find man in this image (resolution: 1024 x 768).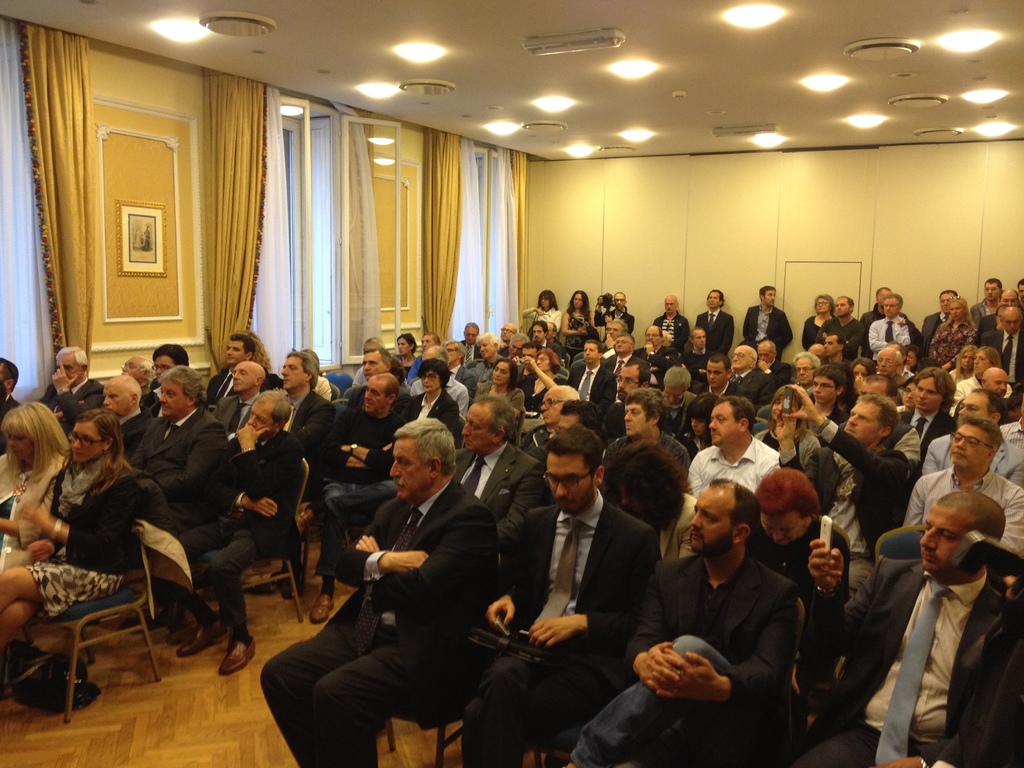
x1=973 y1=303 x2=1023 y2=397.
